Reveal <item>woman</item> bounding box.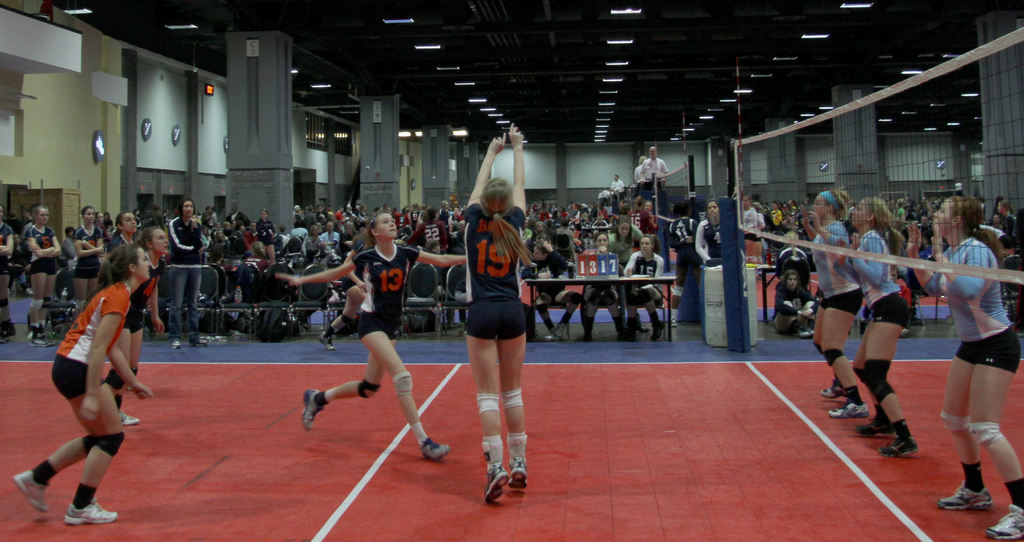
Revealed: 410/206/454/248.
